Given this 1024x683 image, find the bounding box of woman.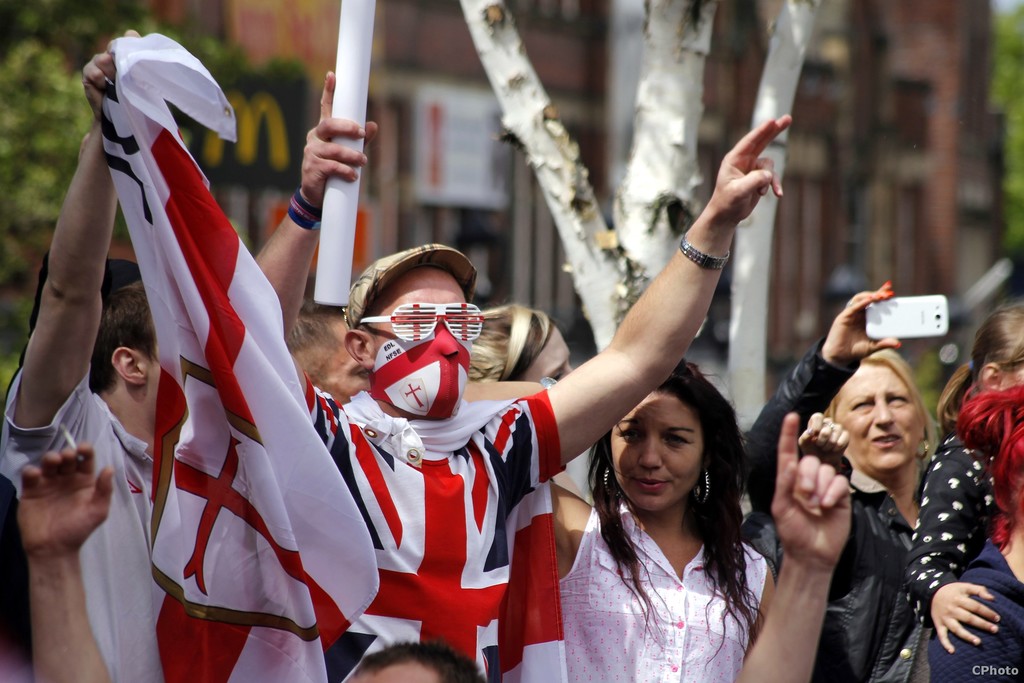
BBox(932, 384, 1023, 682).
